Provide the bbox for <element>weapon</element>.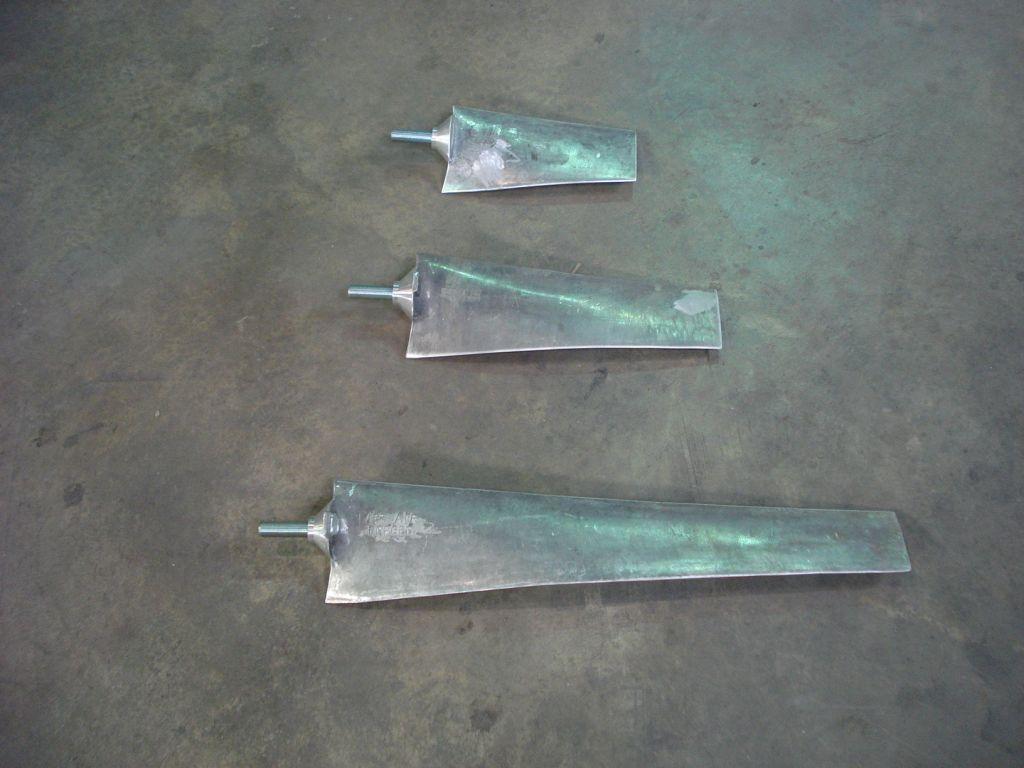
crop(342, 247, 724, 357).
